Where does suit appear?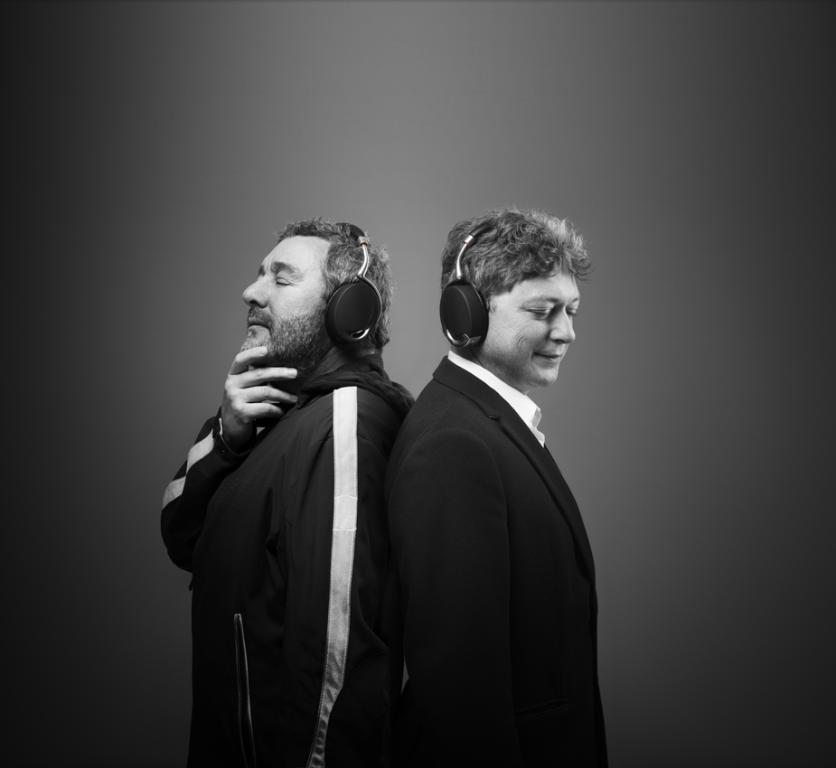
Appears at 362, 229, 611, 756.
